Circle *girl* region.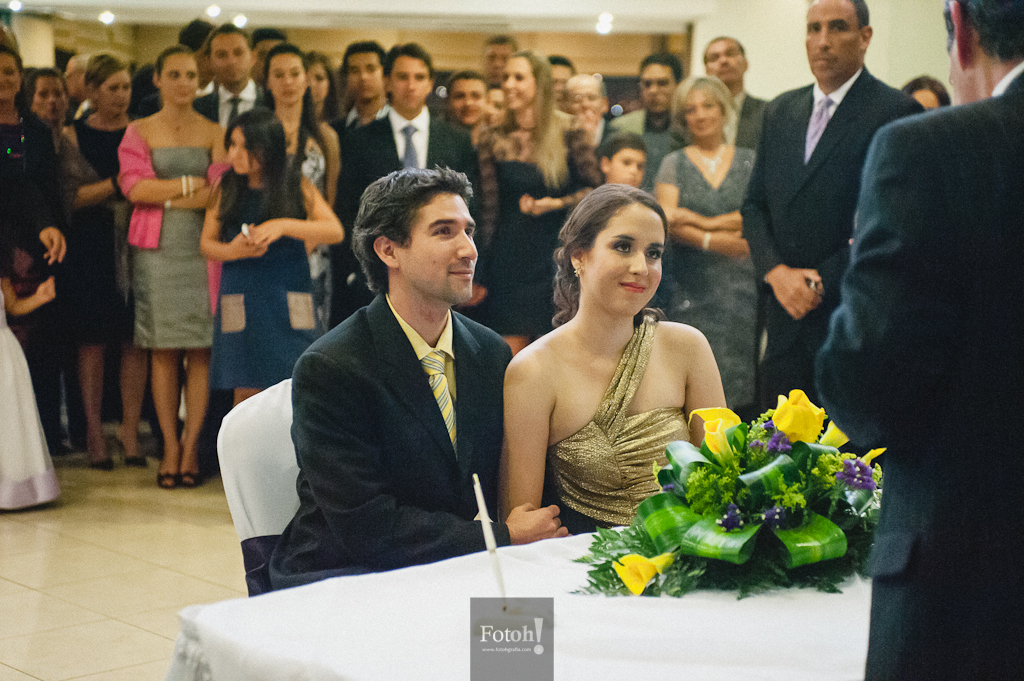
Region: left=0, top=52, right=69, bottom=451.
